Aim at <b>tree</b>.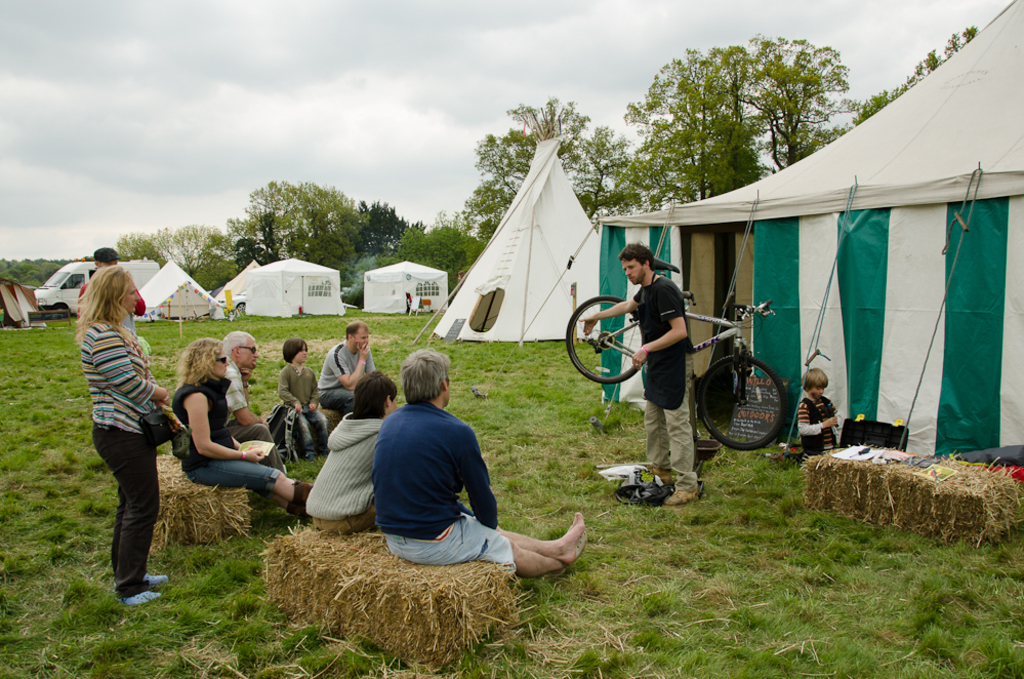
Aimed at BBox(848, 14, 986, 129).
